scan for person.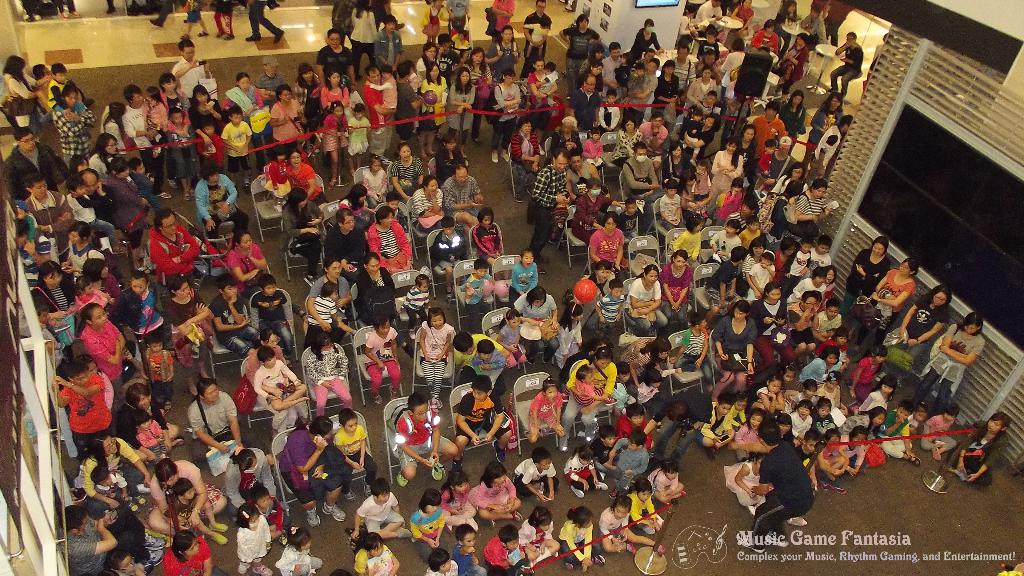
Scan result: <box>397,392,460,490</box>.
